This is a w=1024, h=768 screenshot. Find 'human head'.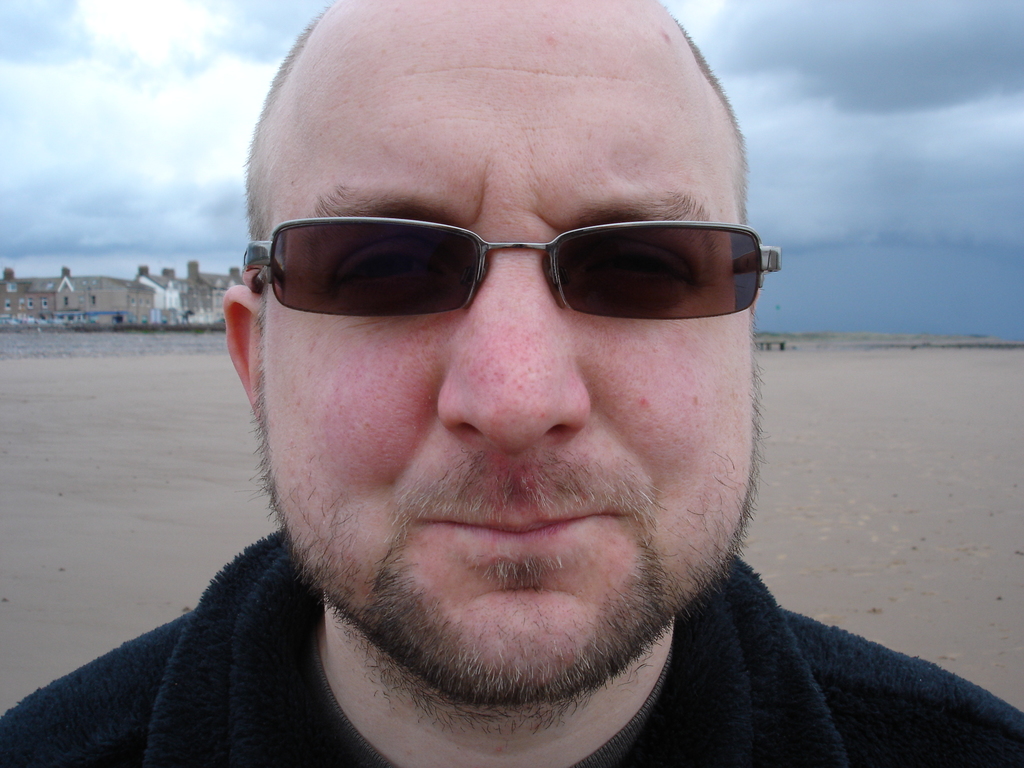
Bounding box: bbox=(223, 0, 758, 700).
